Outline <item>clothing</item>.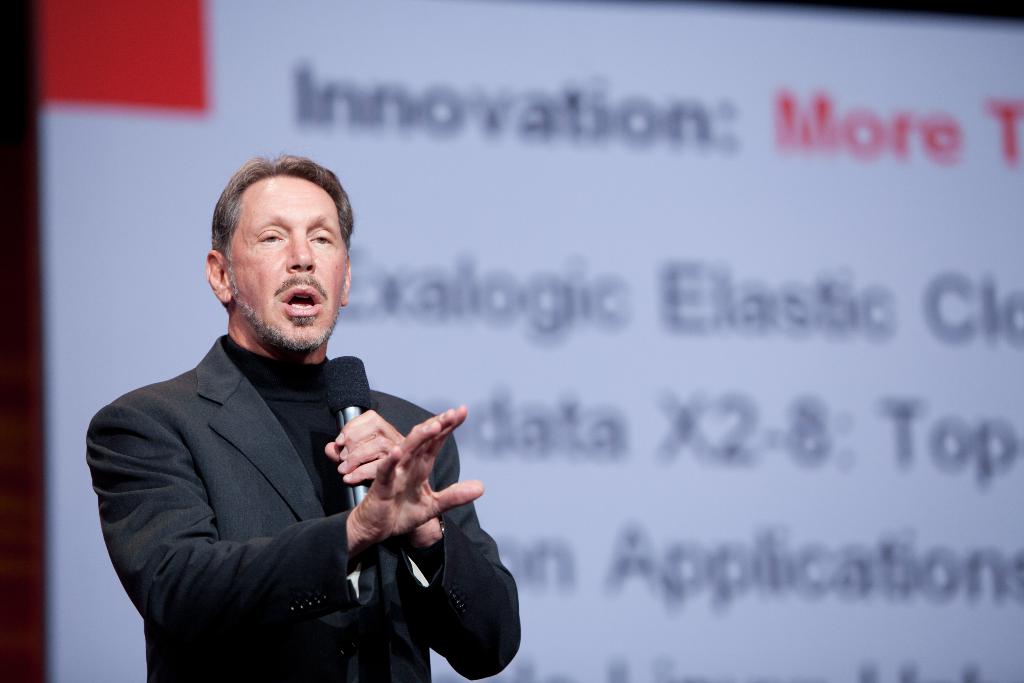
Outline: <region>111, 283, 495, 682</region>.
